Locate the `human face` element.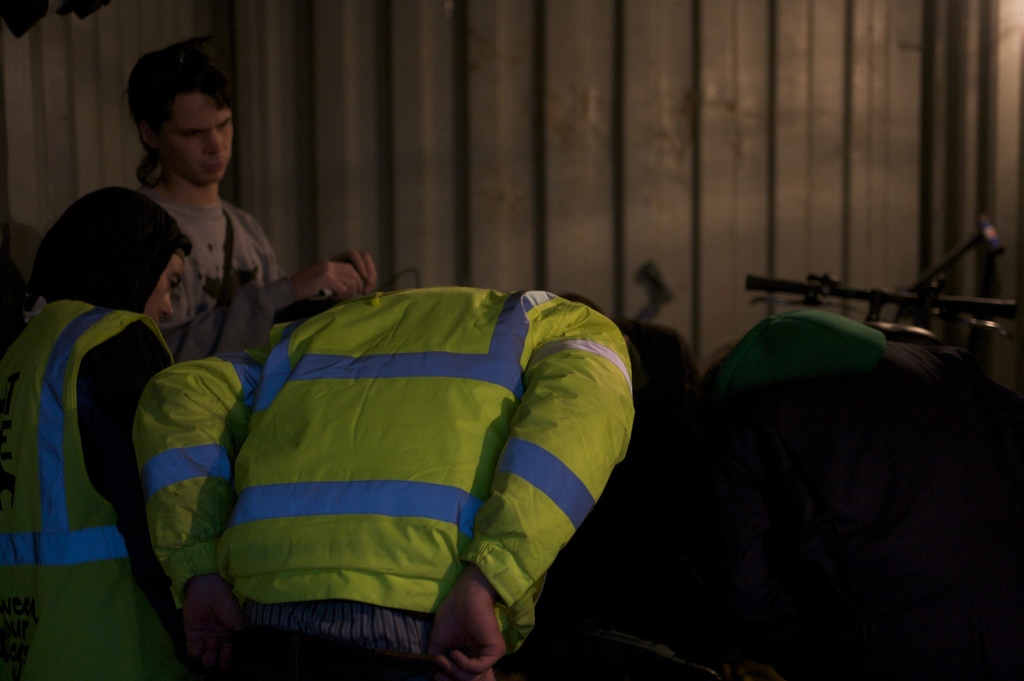
Element bbox: [163, 101, 235, 183].
